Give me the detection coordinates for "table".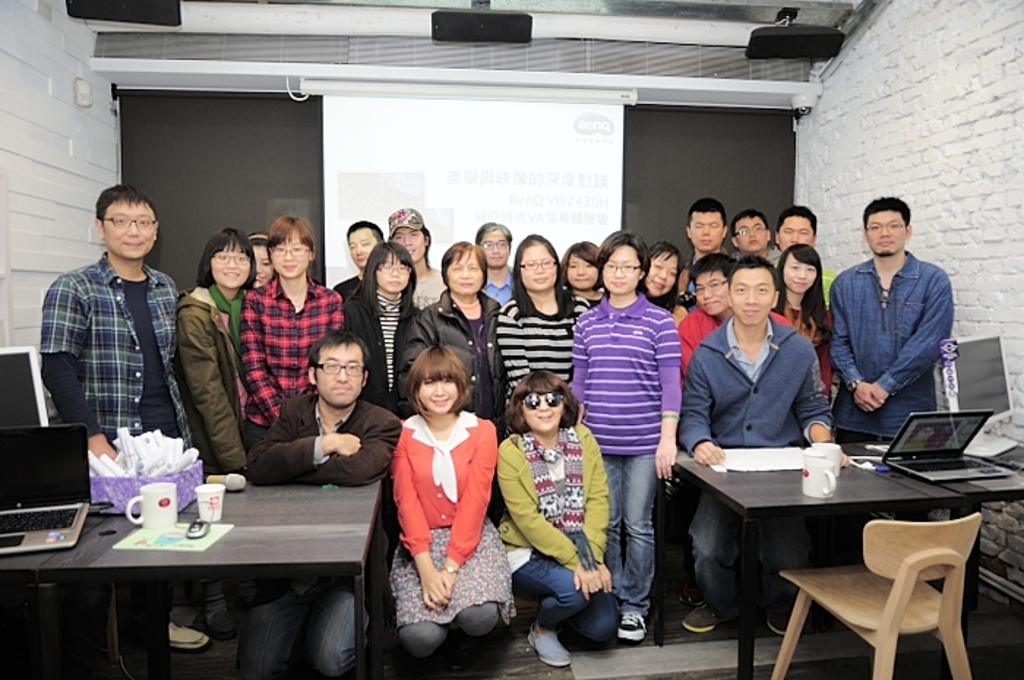
bbox(0, 472, 392, 674).
